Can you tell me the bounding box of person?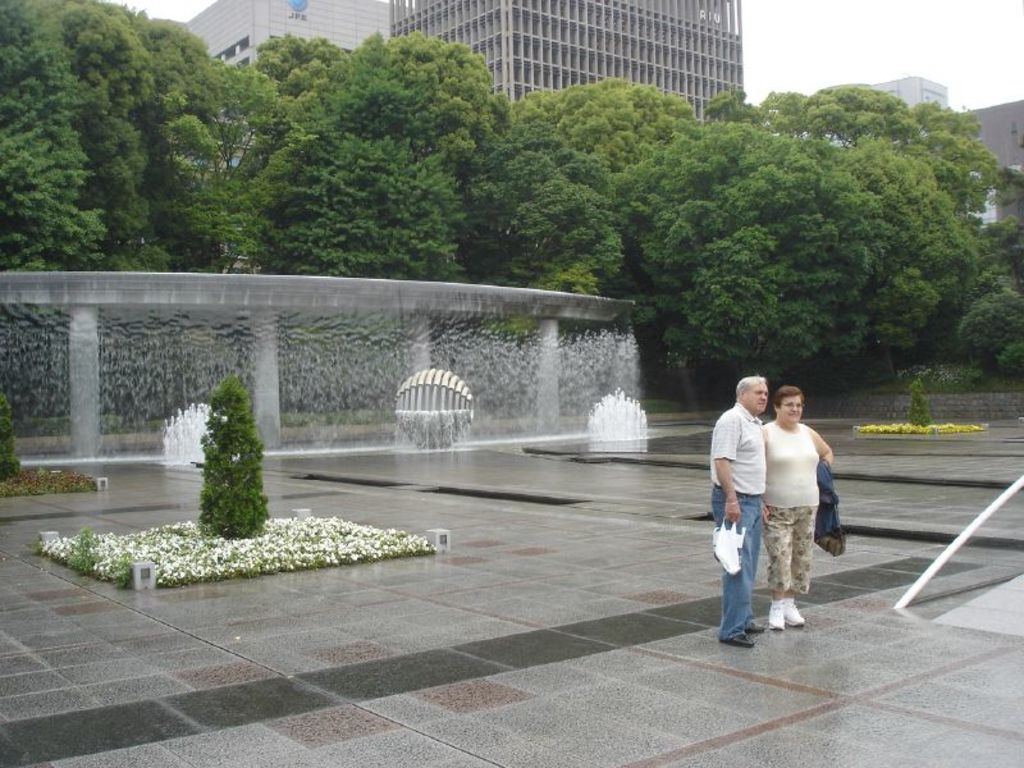
x1=705 y1=378 x2=794 y2=658.
